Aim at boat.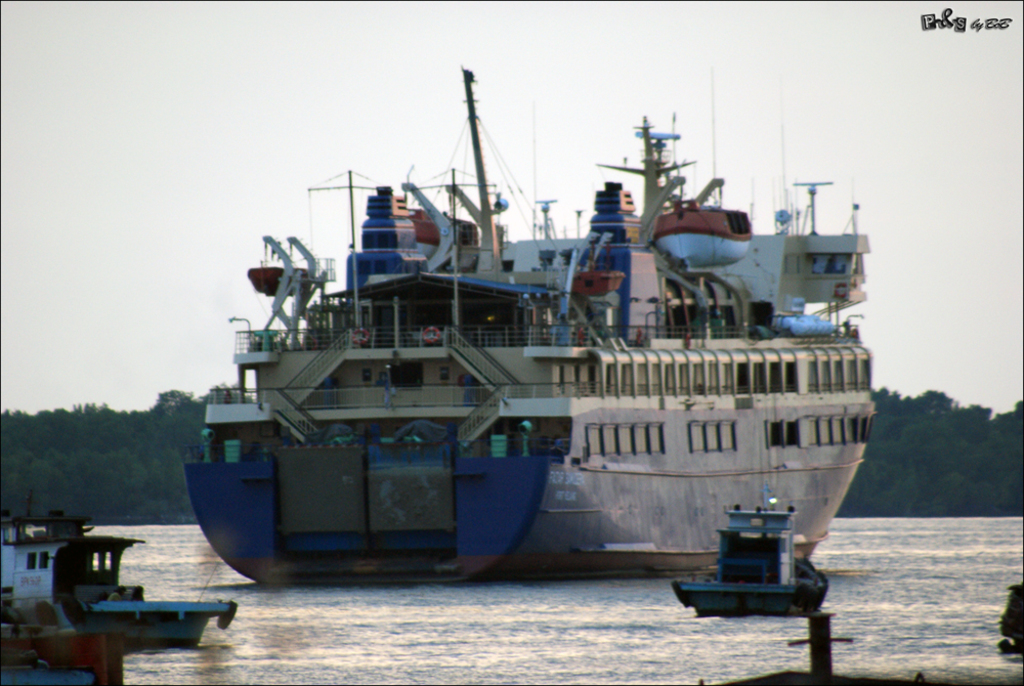
Aimed at [left=185, top=59, right=882, bottom=589].
